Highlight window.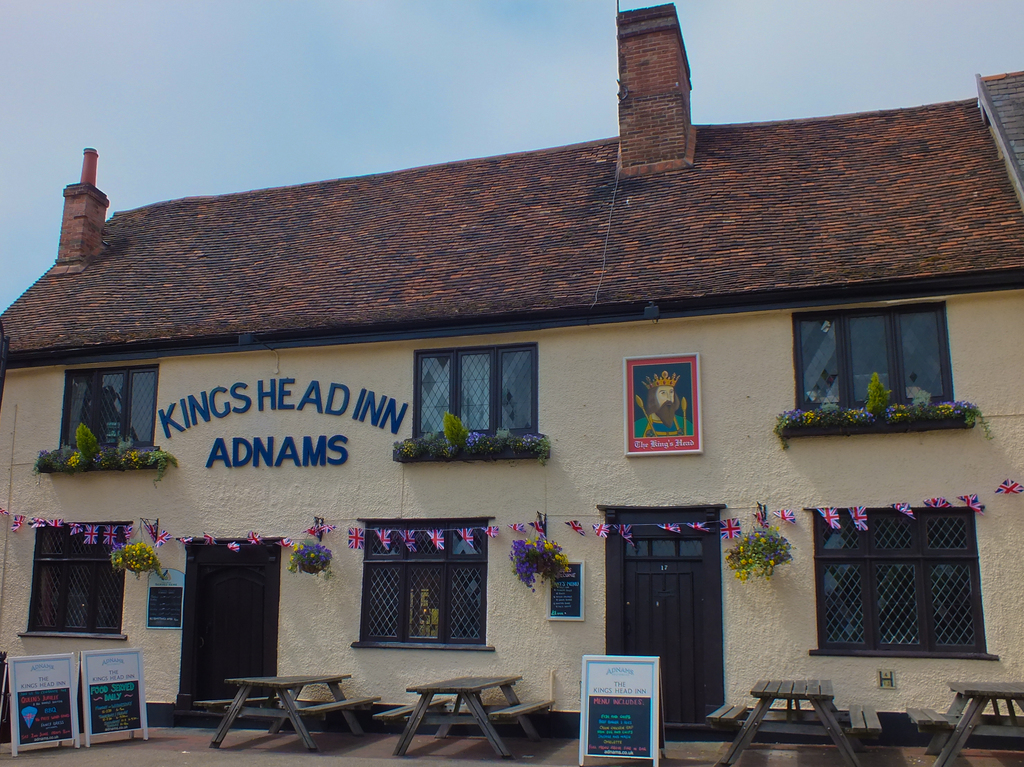
Highlighted region: [813, 490, 986, 681].
